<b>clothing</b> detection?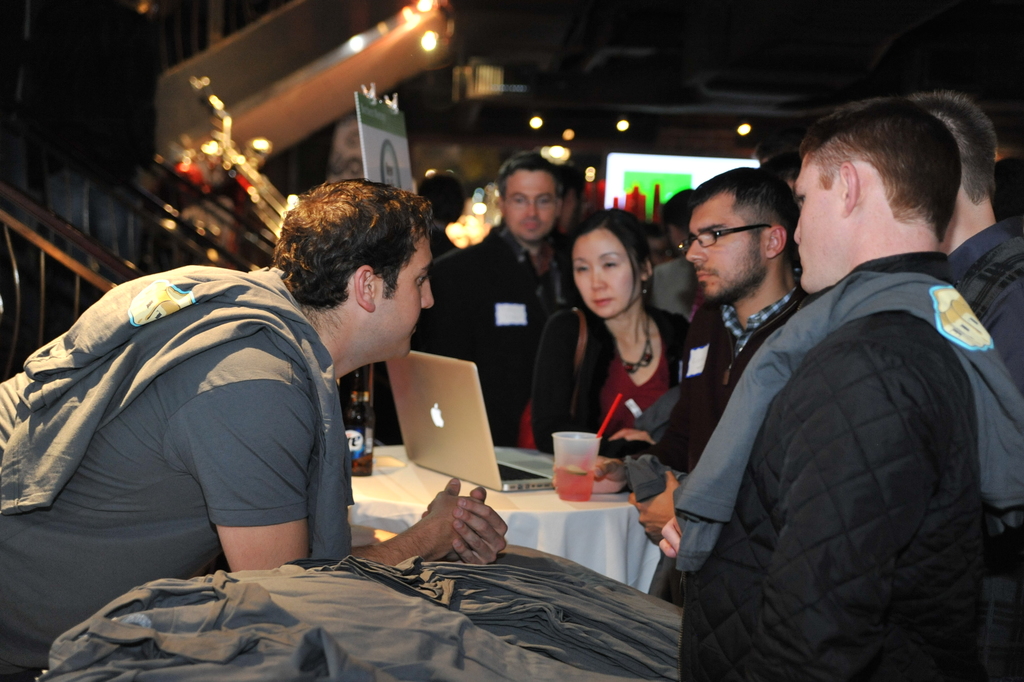
left=655, top=295, right=806, bottom=484
